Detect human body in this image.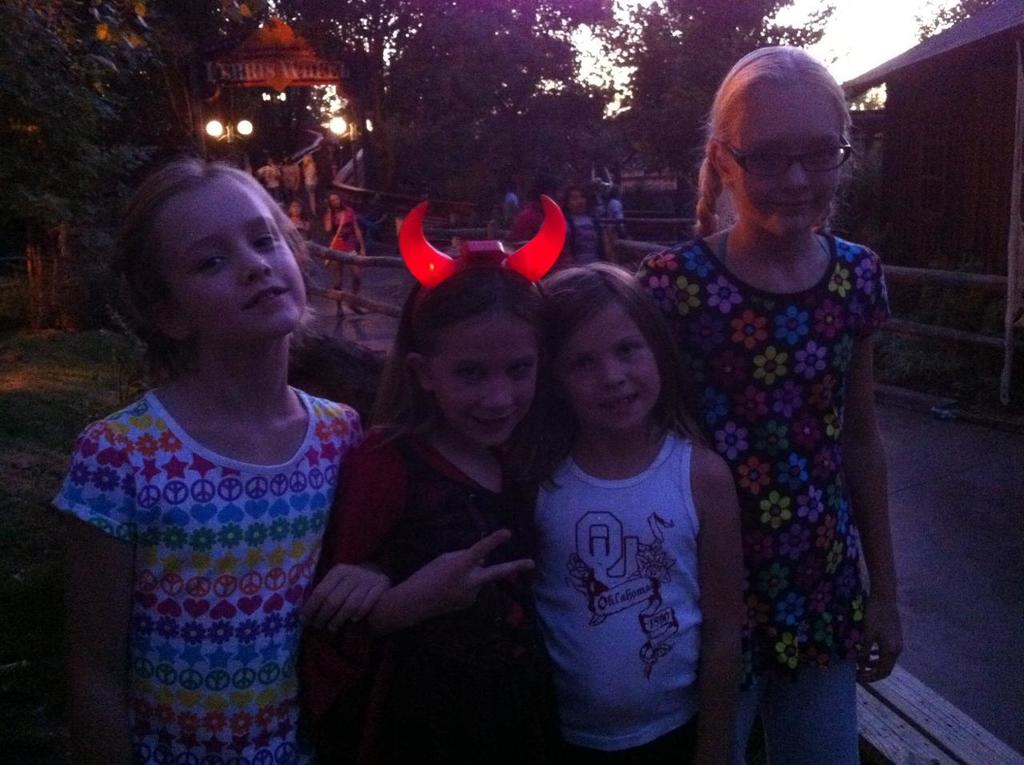
Detection: bbox=[284, 218, 310, 298].
